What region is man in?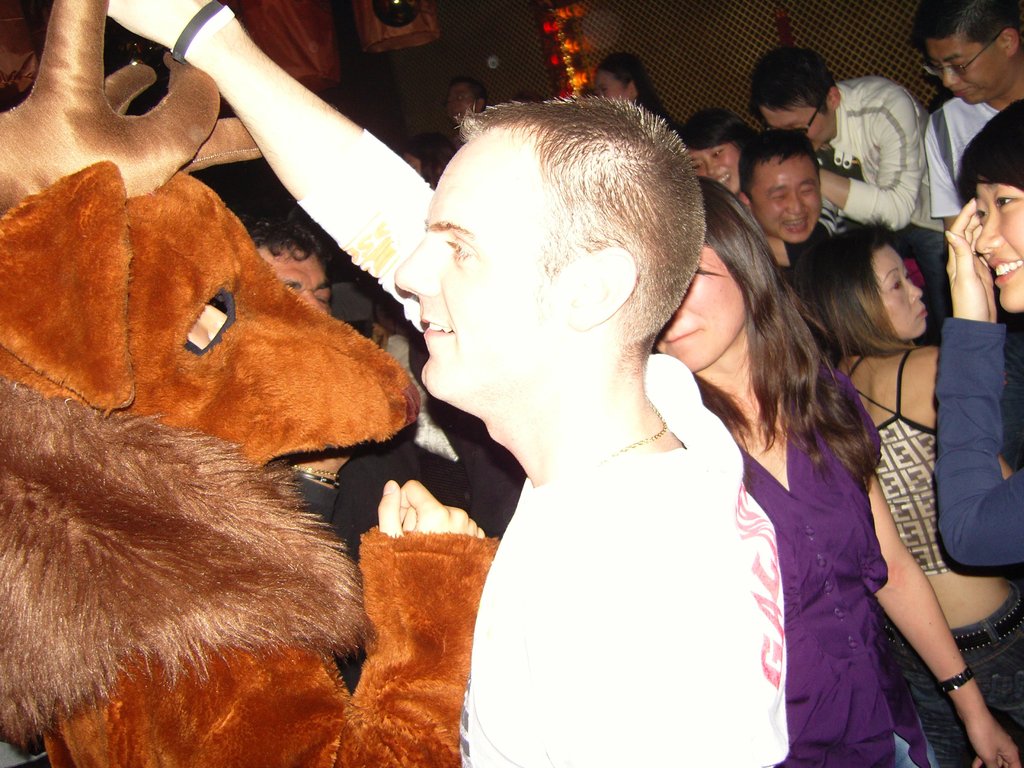
[left=746, top=46, right=933, bottom=340].
